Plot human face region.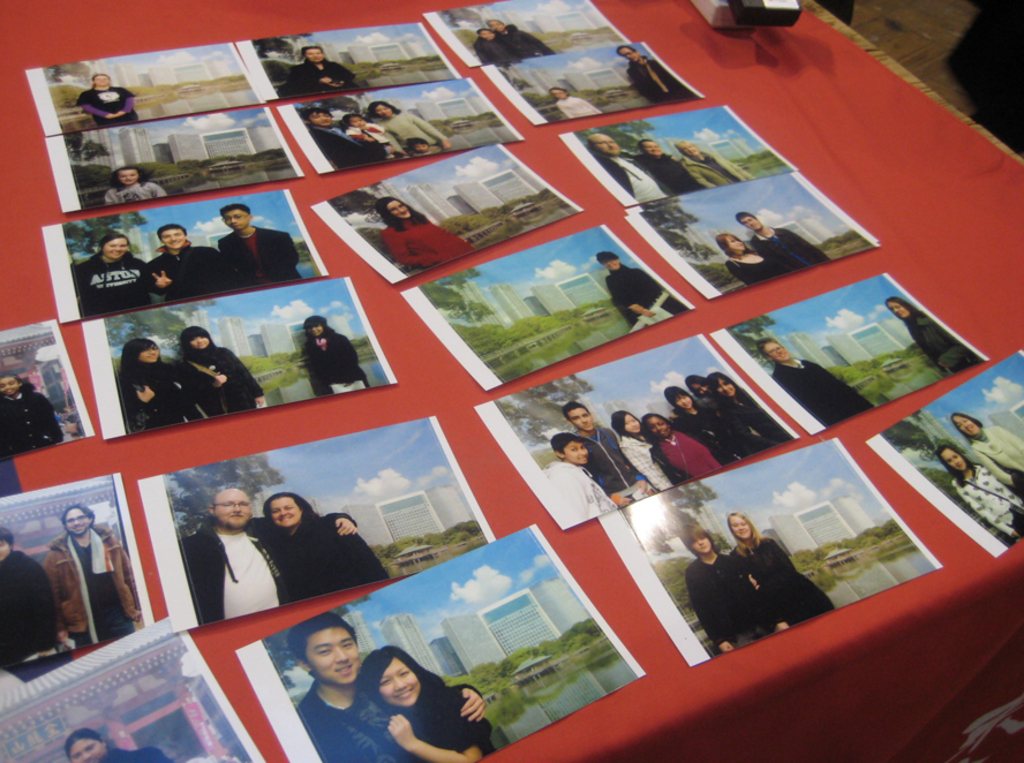
Plotted at detection(376, 104, 392, 119).
